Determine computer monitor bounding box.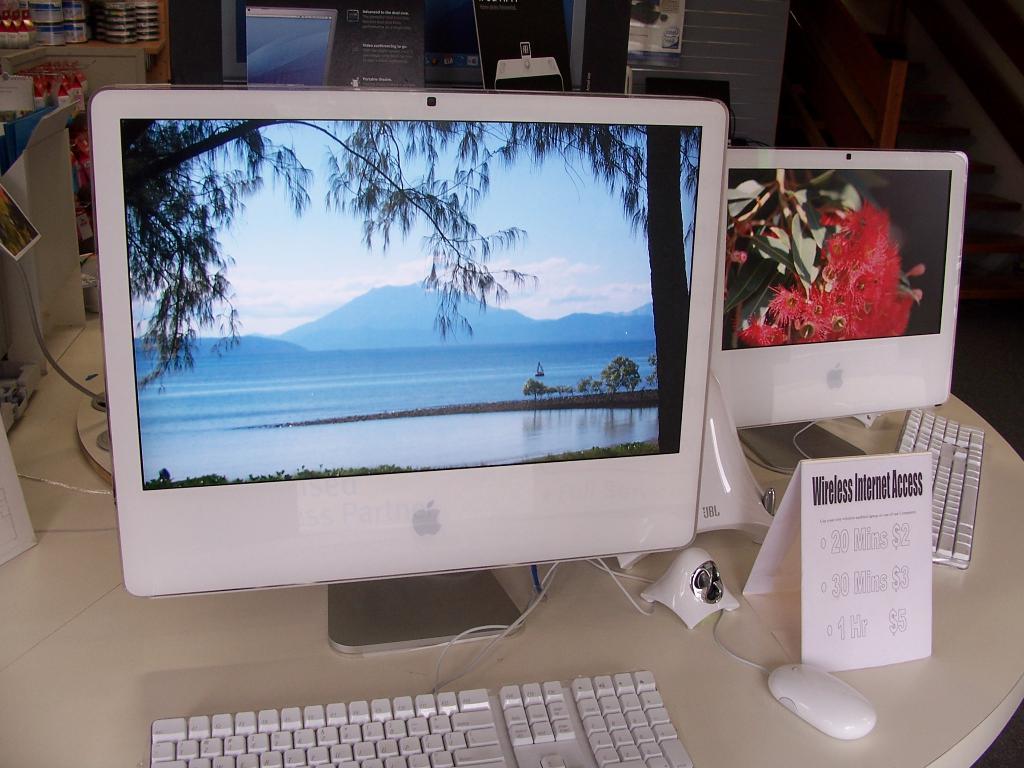
Determined: [705,147,973,480].
